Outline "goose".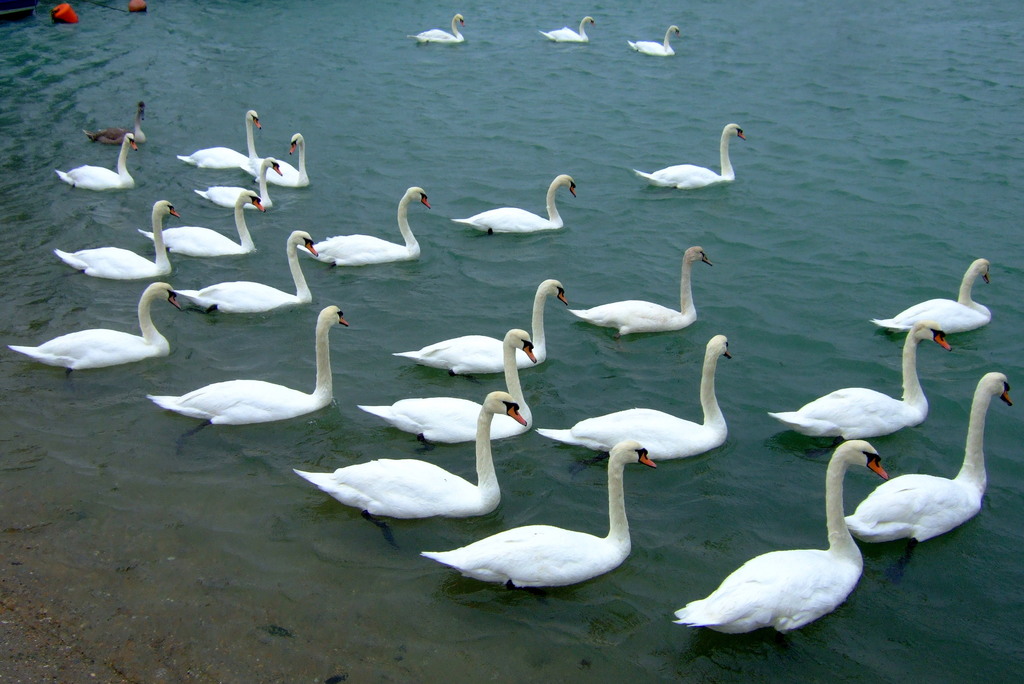
Outline: [x1=93, y1=105, x2=145, y2=149].
